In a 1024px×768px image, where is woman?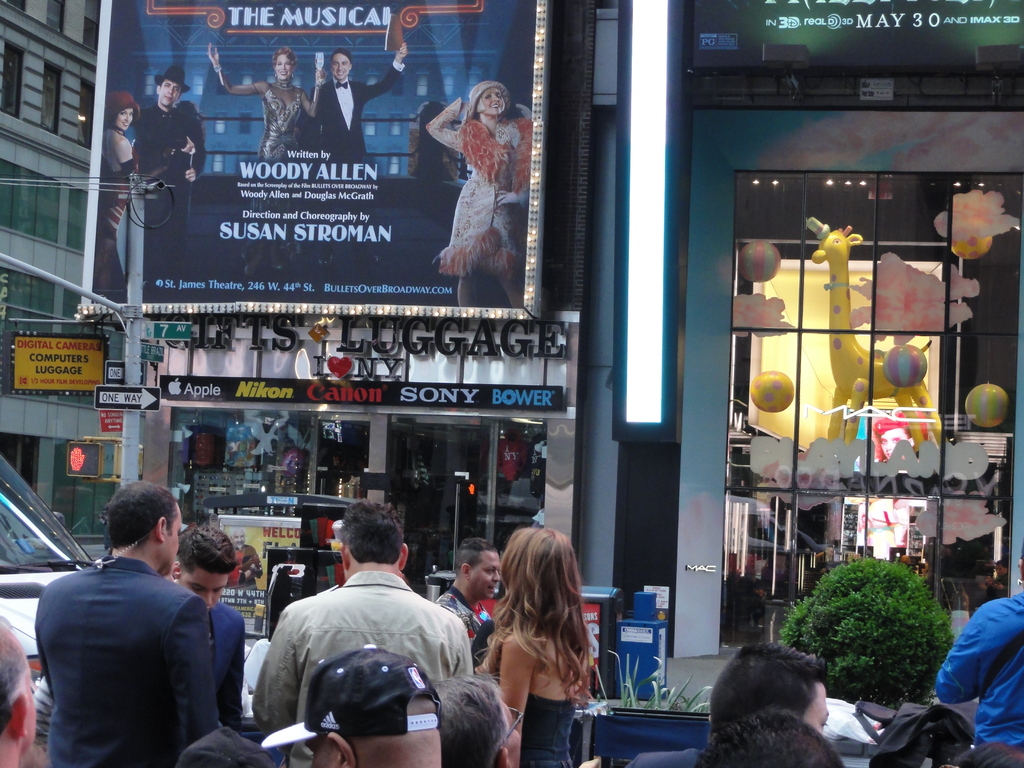
left=479, top=516, right=614, bottom=762.
